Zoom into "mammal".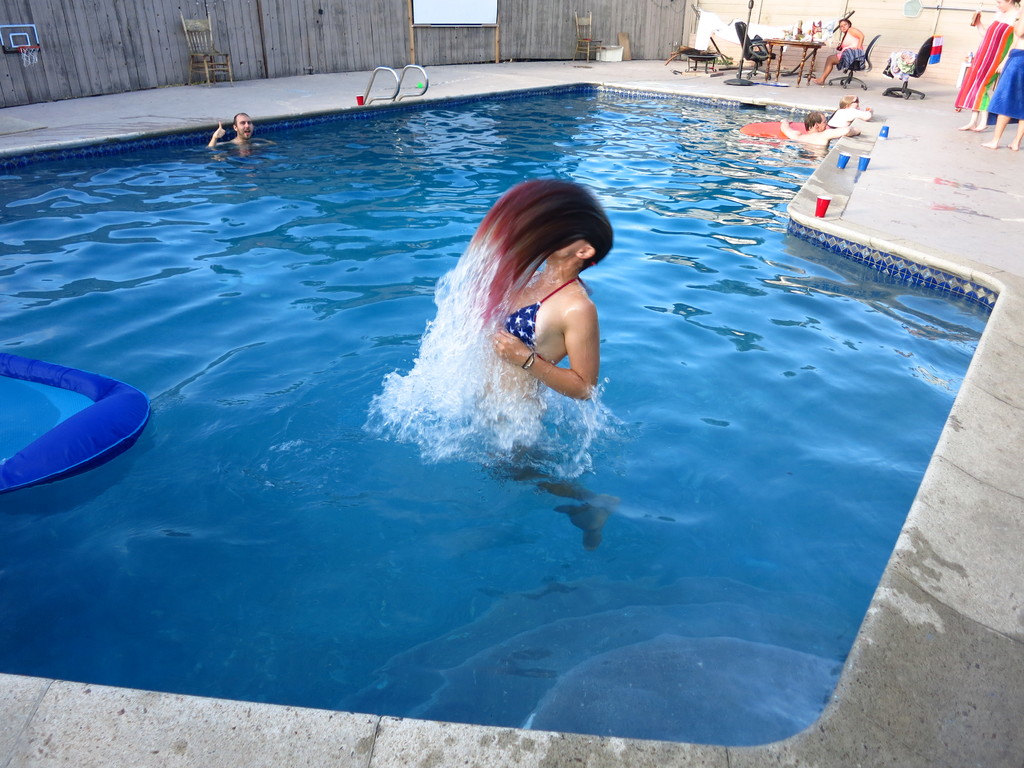
Zoom target: 460,172,598,438.
